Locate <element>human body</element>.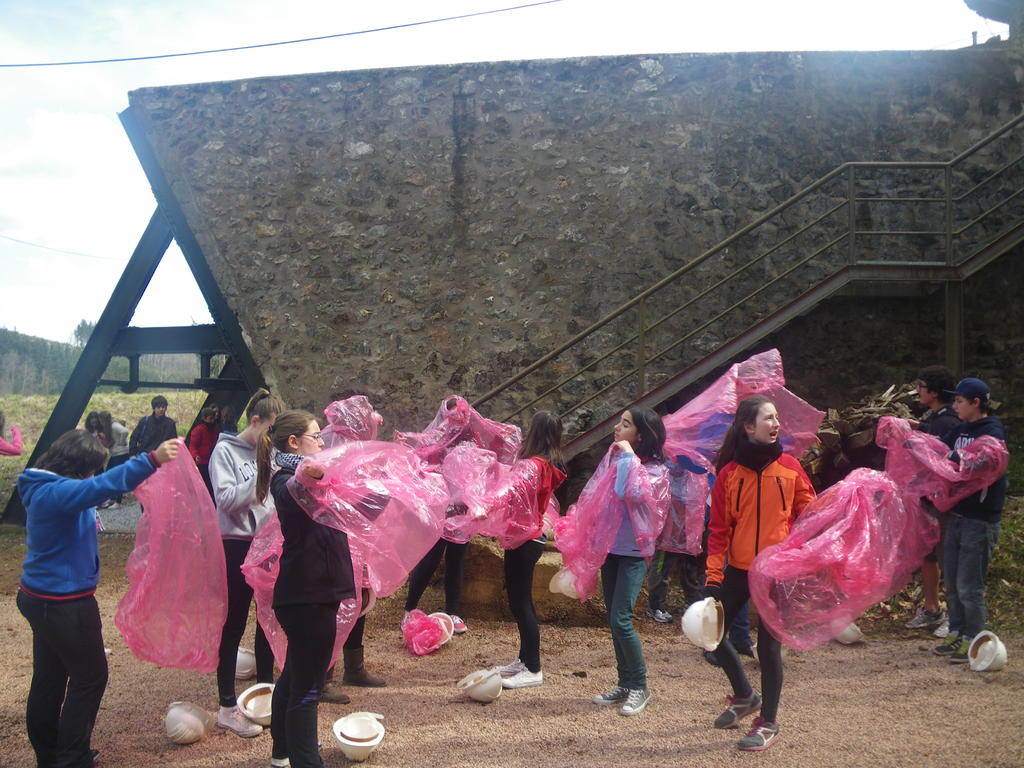
Bounding box: region(18, 438, 181, 767).
